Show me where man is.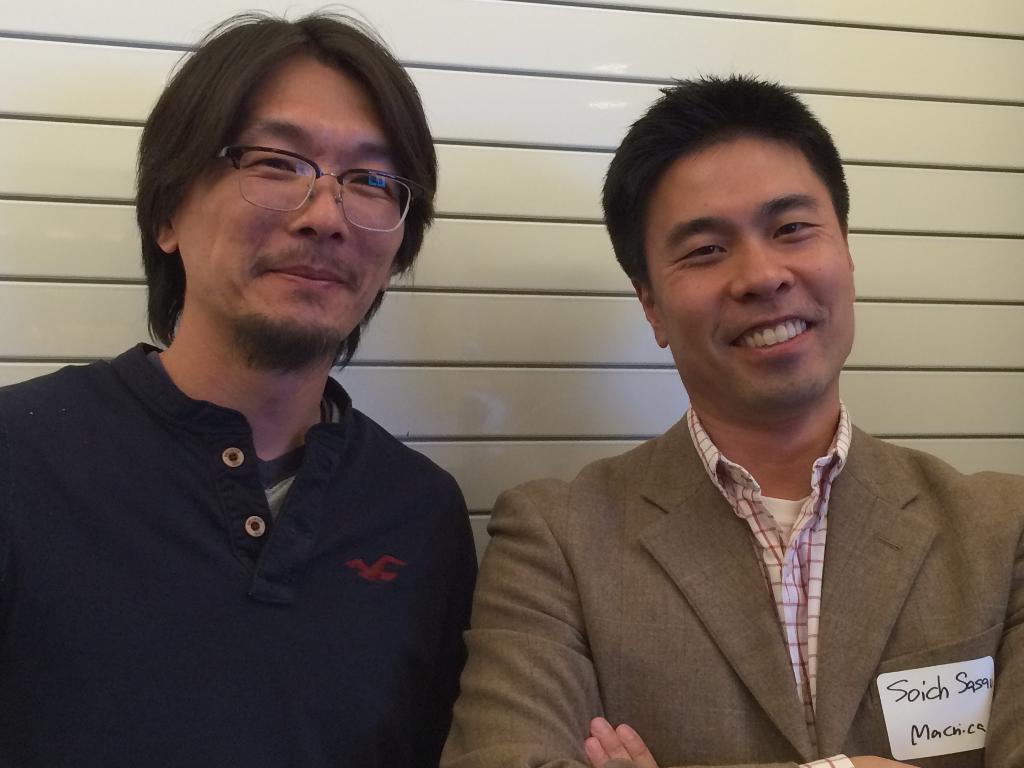
man is at bbox=(430, 63, 1023, 767).
